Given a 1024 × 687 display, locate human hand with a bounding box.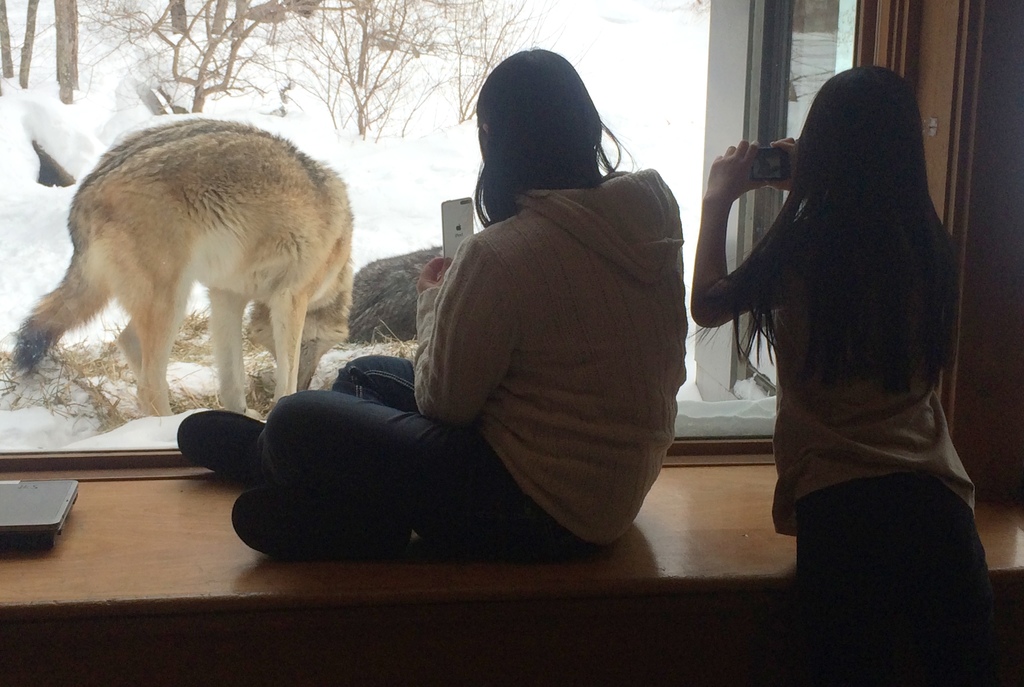
Located: region(715, 131, 785, 211).
